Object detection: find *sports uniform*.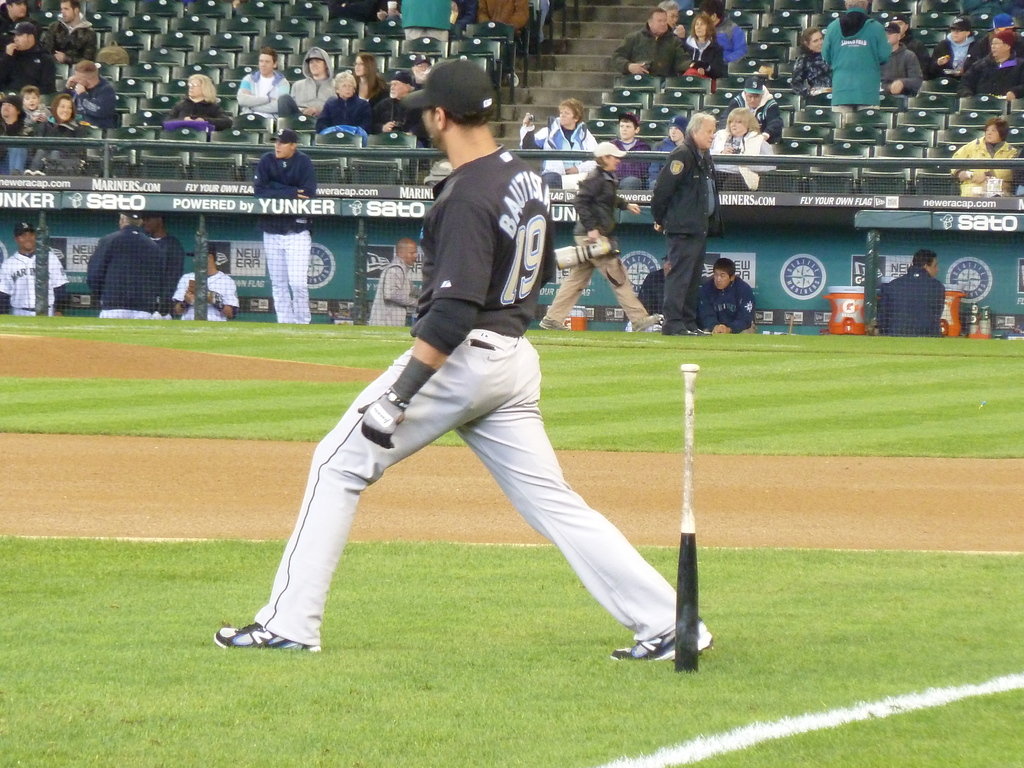
137:214:193:312.
